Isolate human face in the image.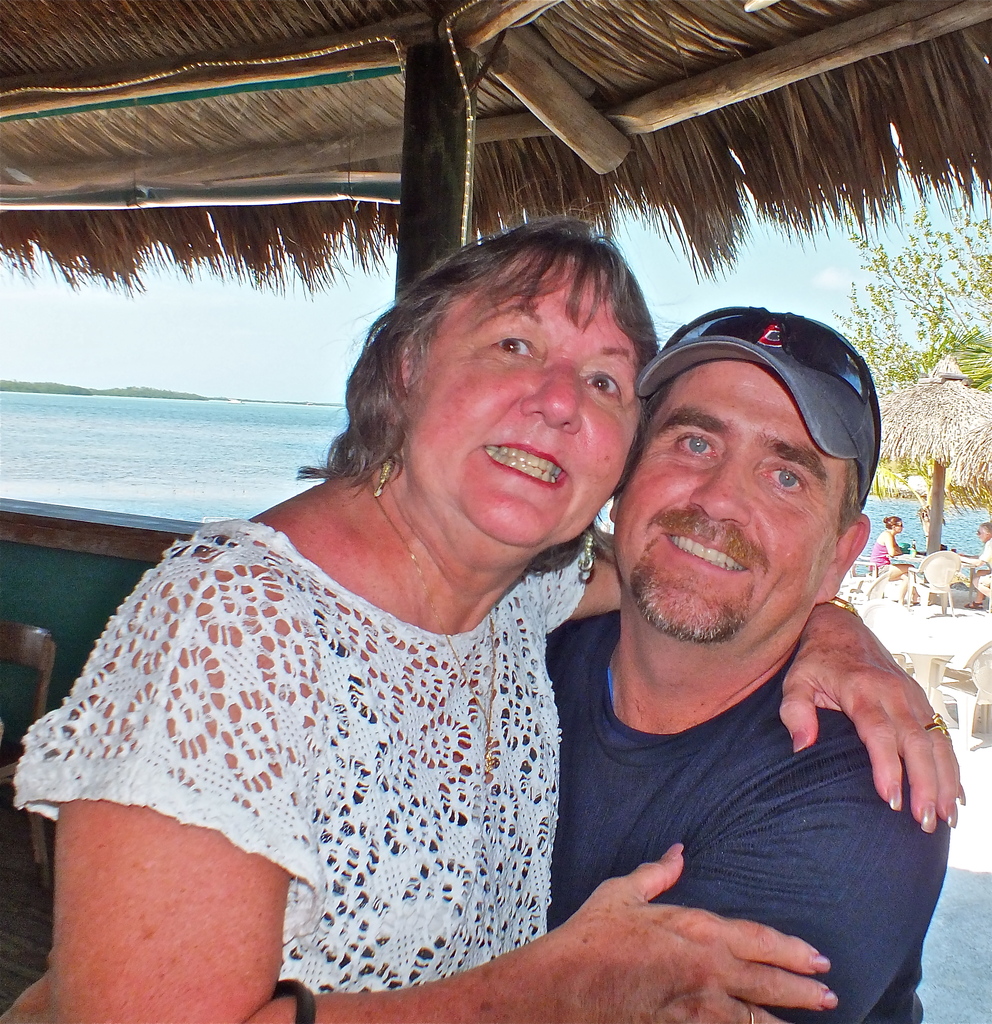
Isolated region: (x1=408, y1=243, x2=644, y2=545).
